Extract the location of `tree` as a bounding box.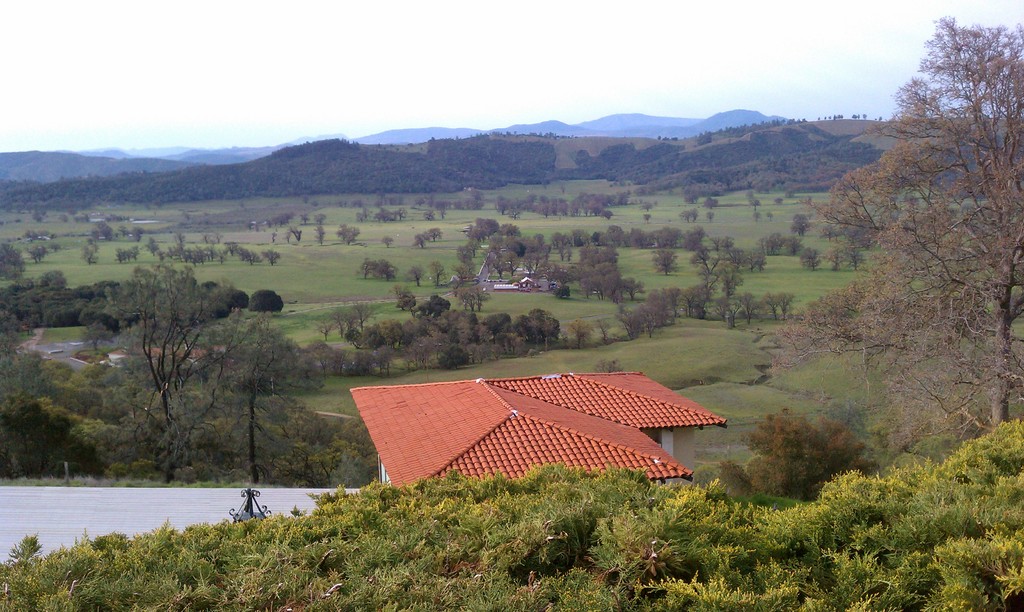
(x1=703, y1=197, x2=717, y2=209).
